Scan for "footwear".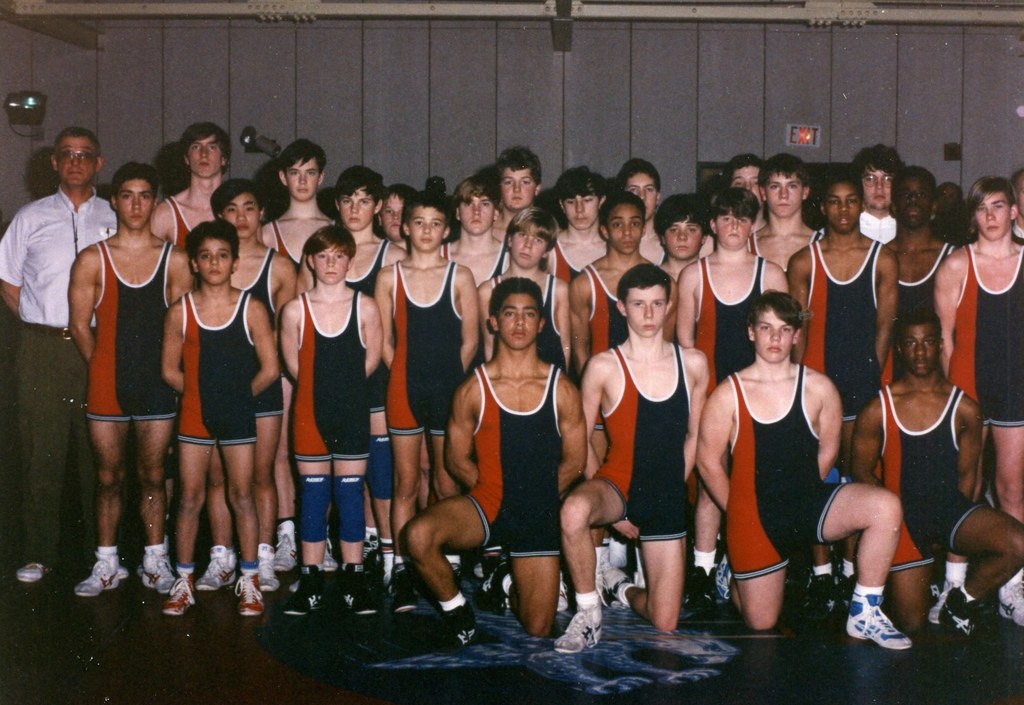
Scan result: 927:583:975:638.
